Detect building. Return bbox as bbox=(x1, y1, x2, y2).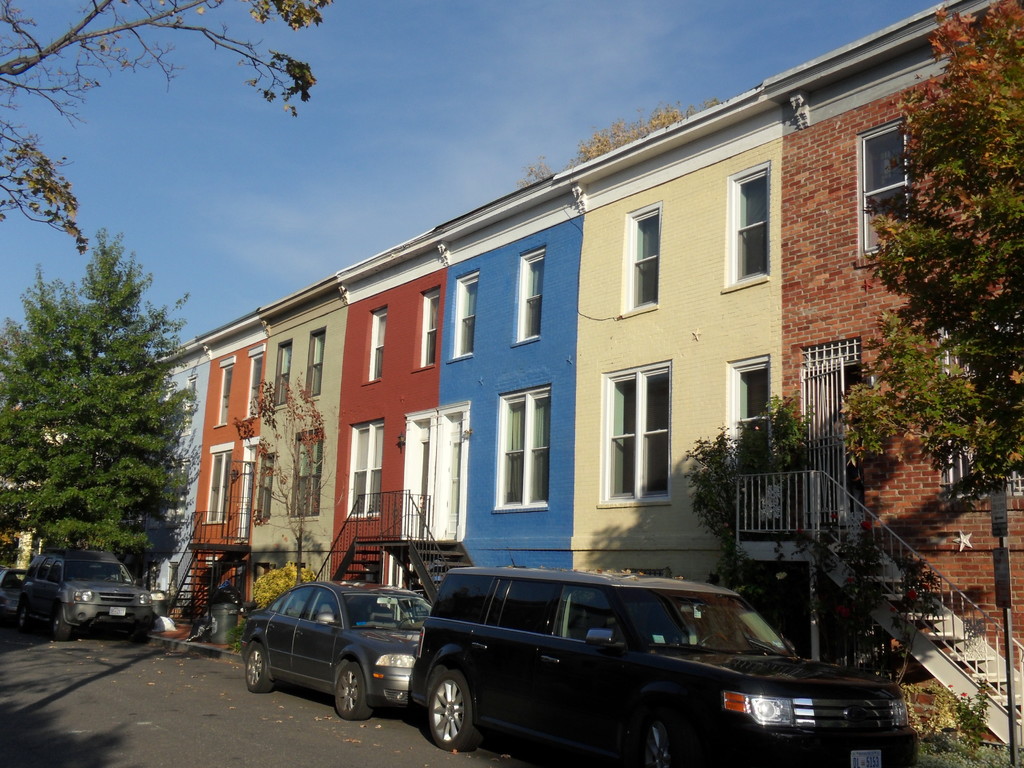
bbox=(151, 0, 1023, 749).
